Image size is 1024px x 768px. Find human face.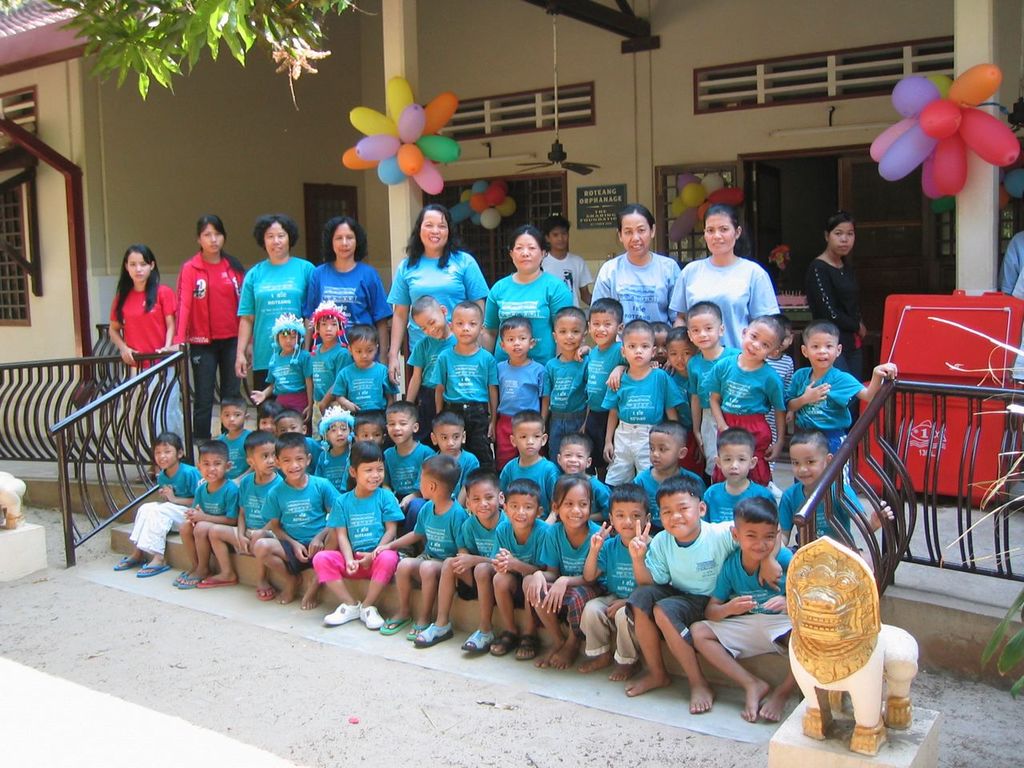
653,330,670,361.
